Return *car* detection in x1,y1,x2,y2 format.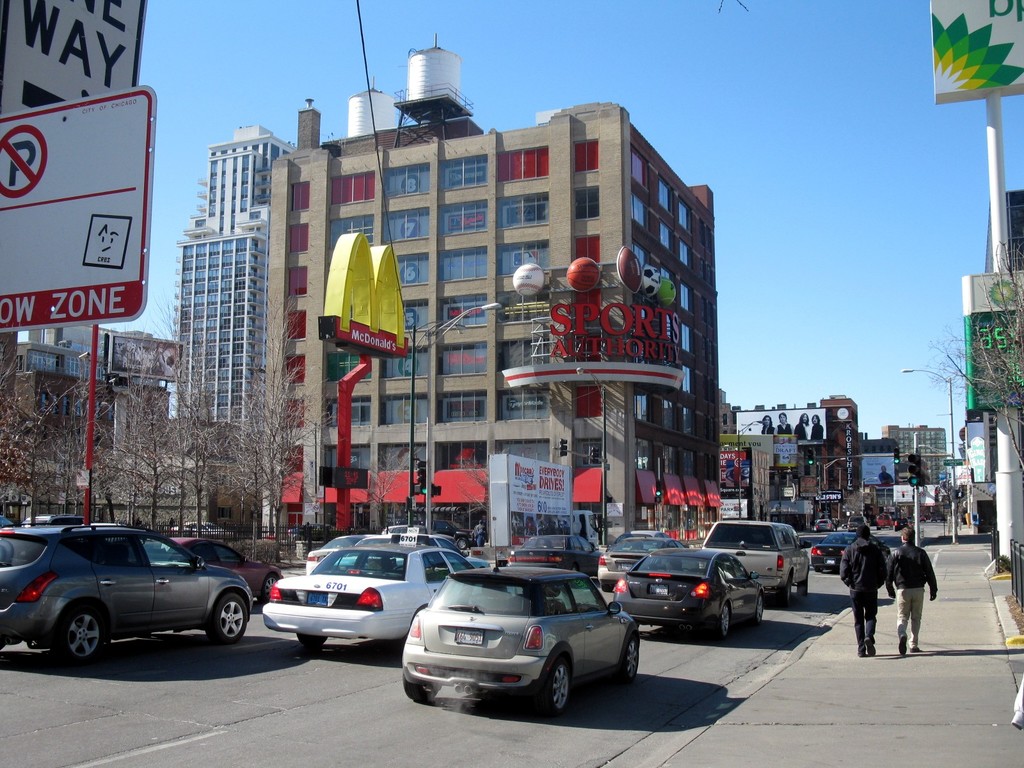
149,538,282,602.
